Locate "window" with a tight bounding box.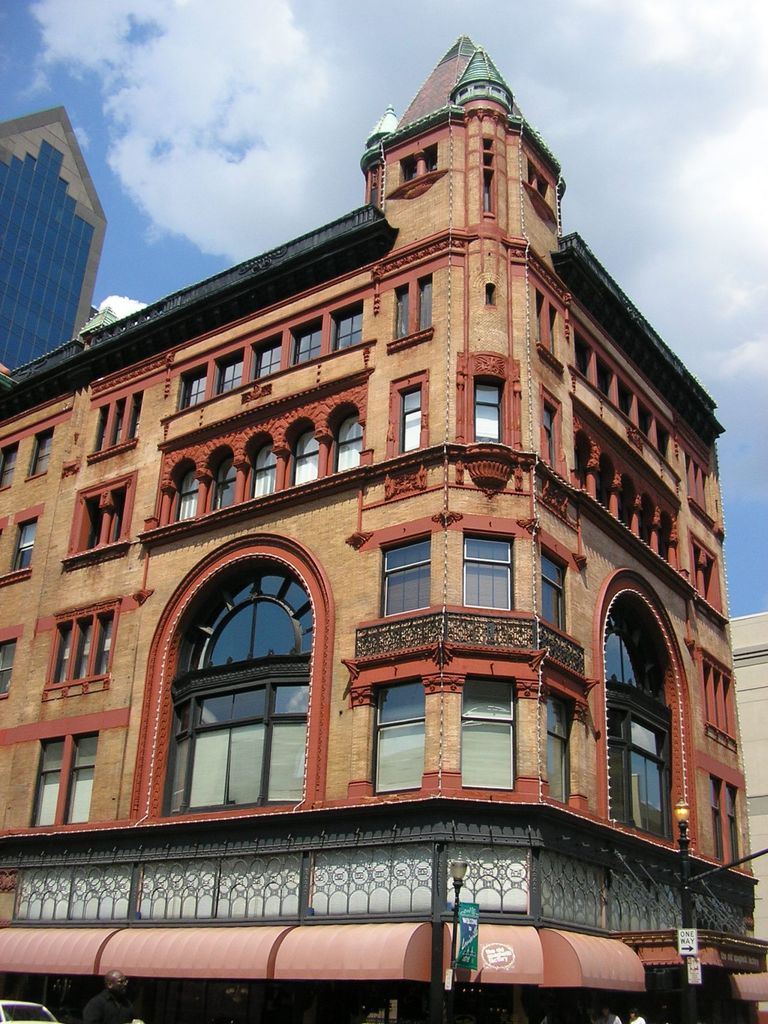
<box>175,362,209,410</box>.
